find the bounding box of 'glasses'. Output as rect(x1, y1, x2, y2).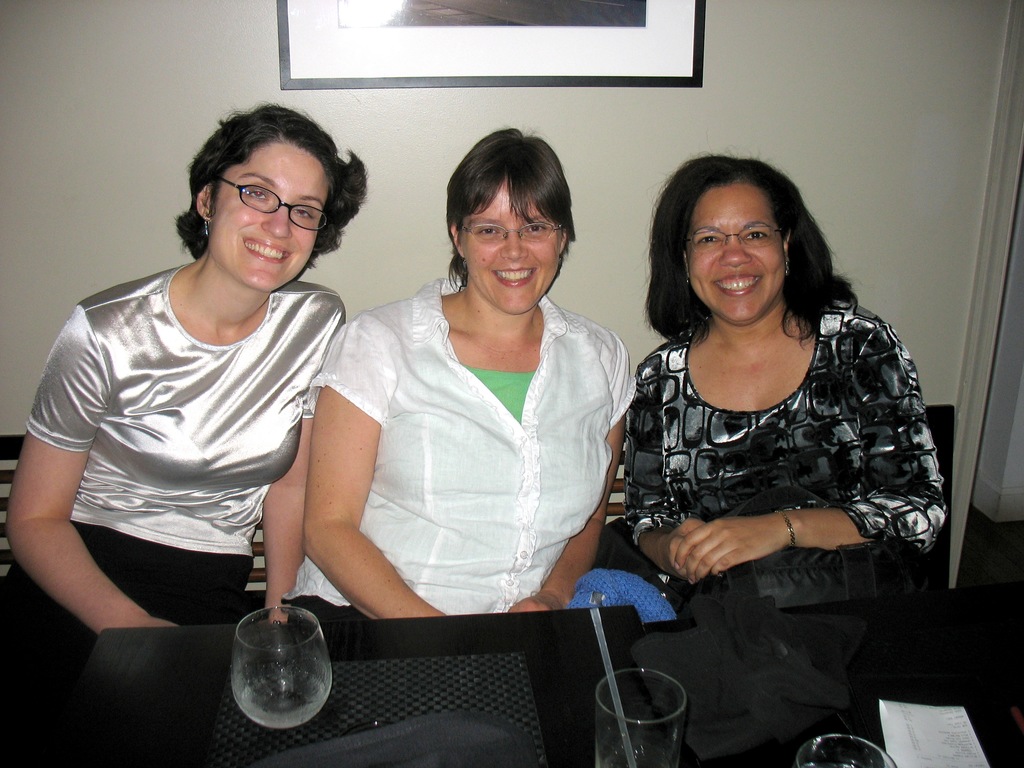
rect(456, 219, 567, 243).
